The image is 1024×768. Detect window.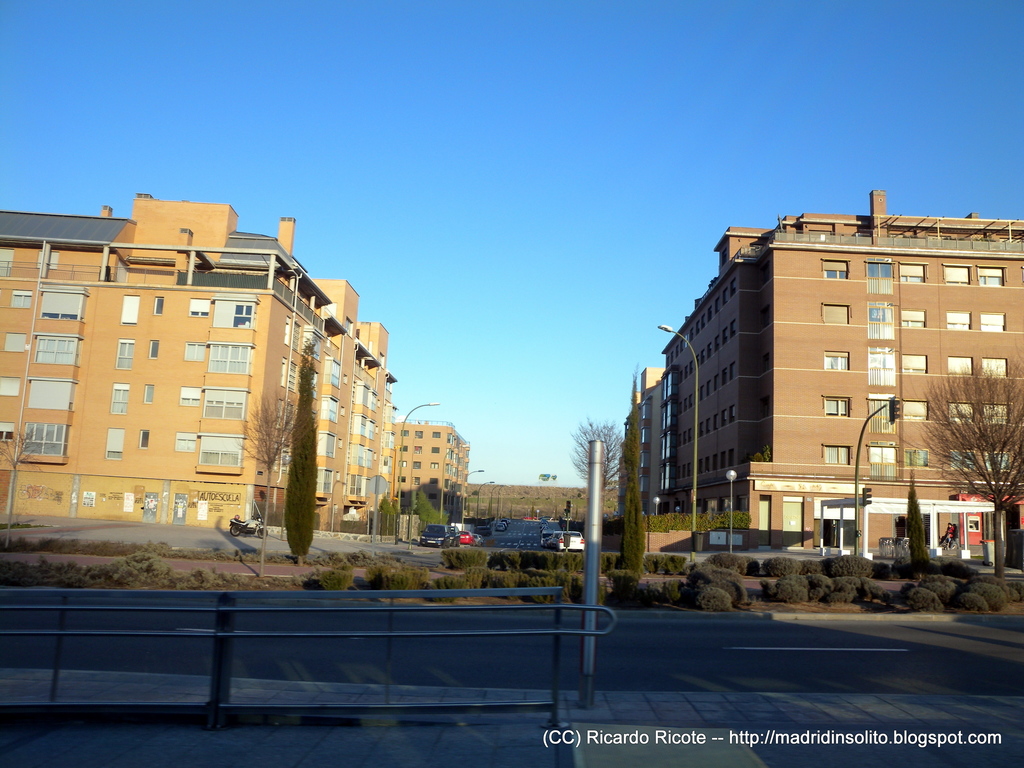
Detection: l=397, t=475, r=406, b=484.
